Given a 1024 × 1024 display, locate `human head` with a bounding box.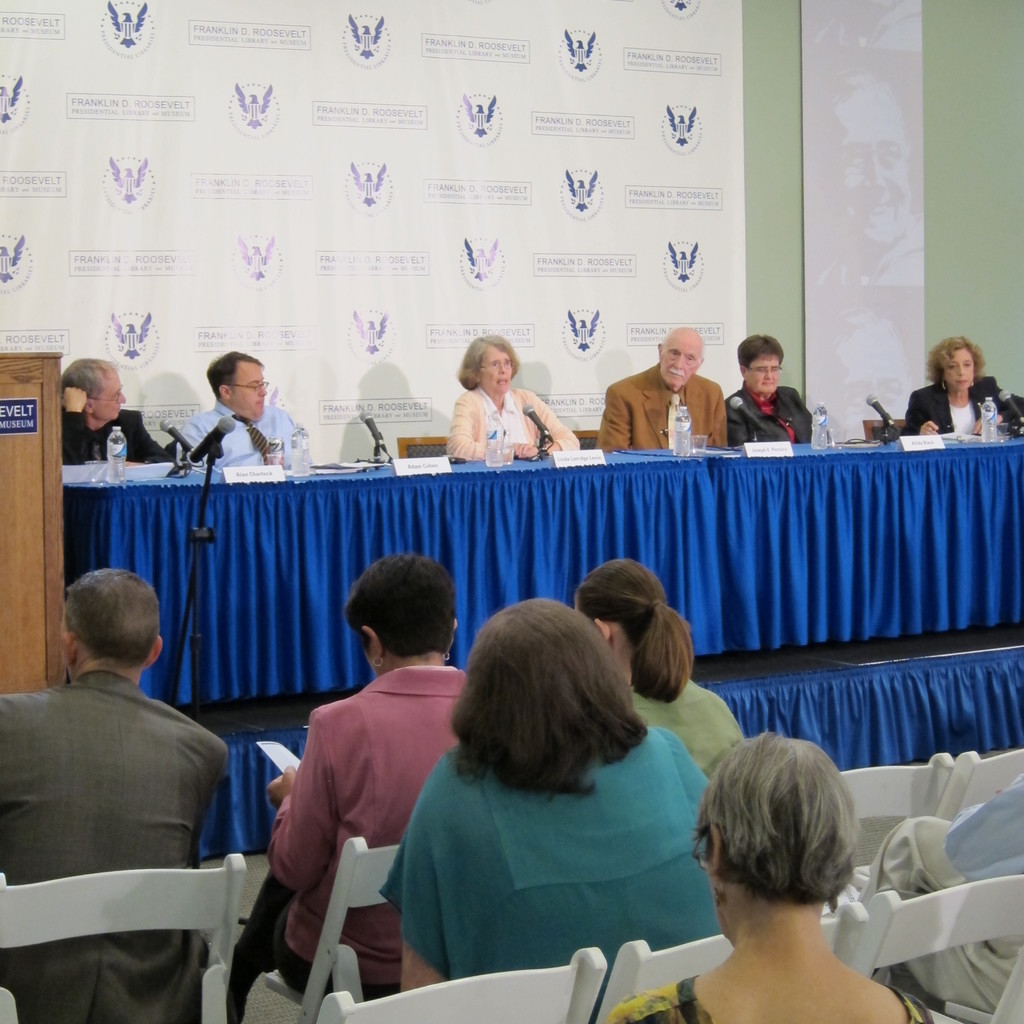
Located: left=929, top=340, right=982, bottom=393.
